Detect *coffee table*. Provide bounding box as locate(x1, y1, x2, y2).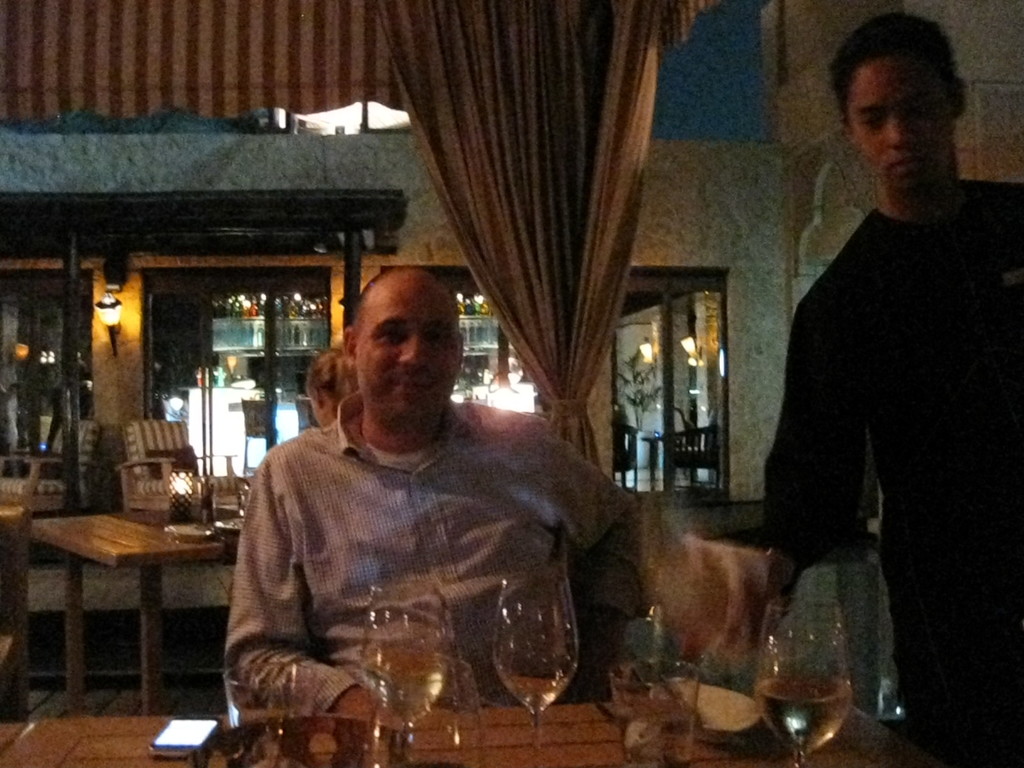
locate(20, 484, 214, 705).
